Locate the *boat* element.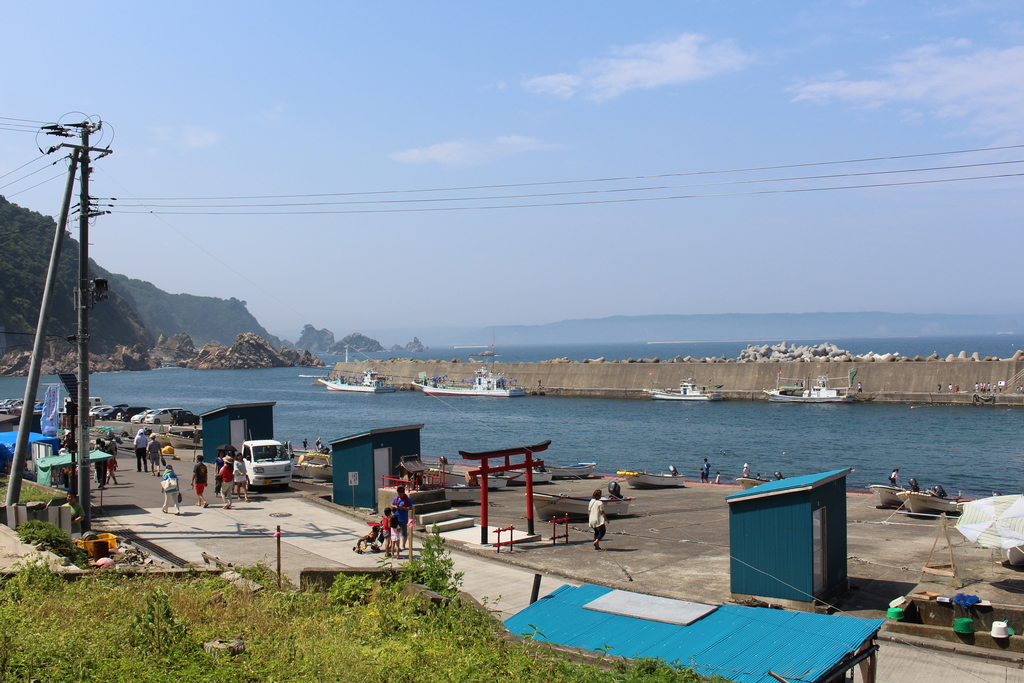
Element bbox: pyautogui.locateOnScreen(411, 365, 527, 396).
